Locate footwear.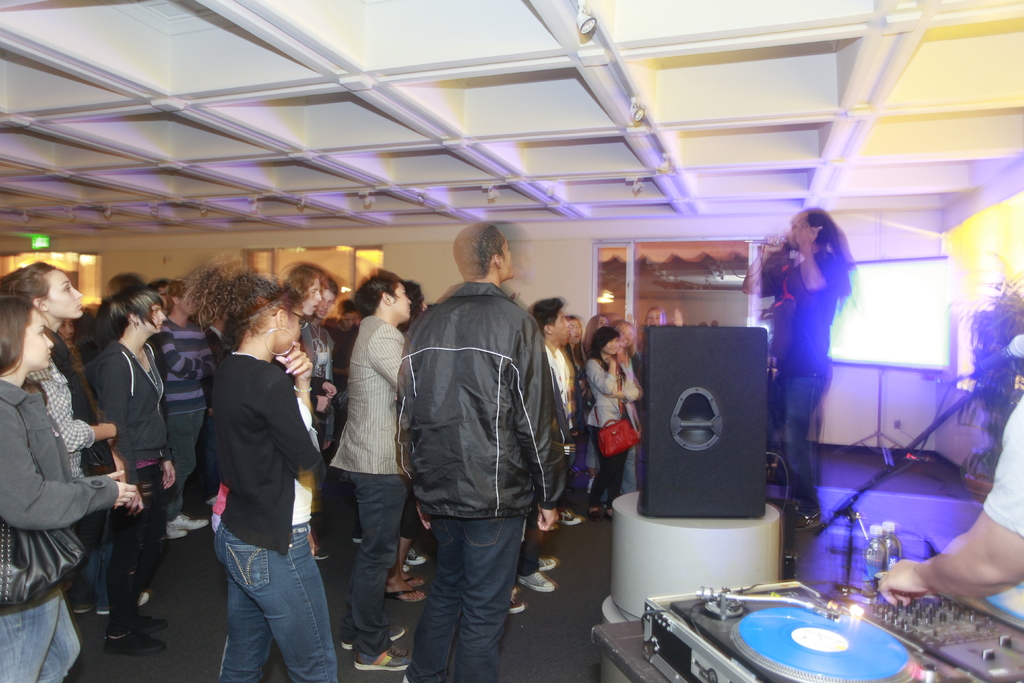
Bounding box: {"x1": 78, "y1": 598, "x2": 93, "y2": 618}.
